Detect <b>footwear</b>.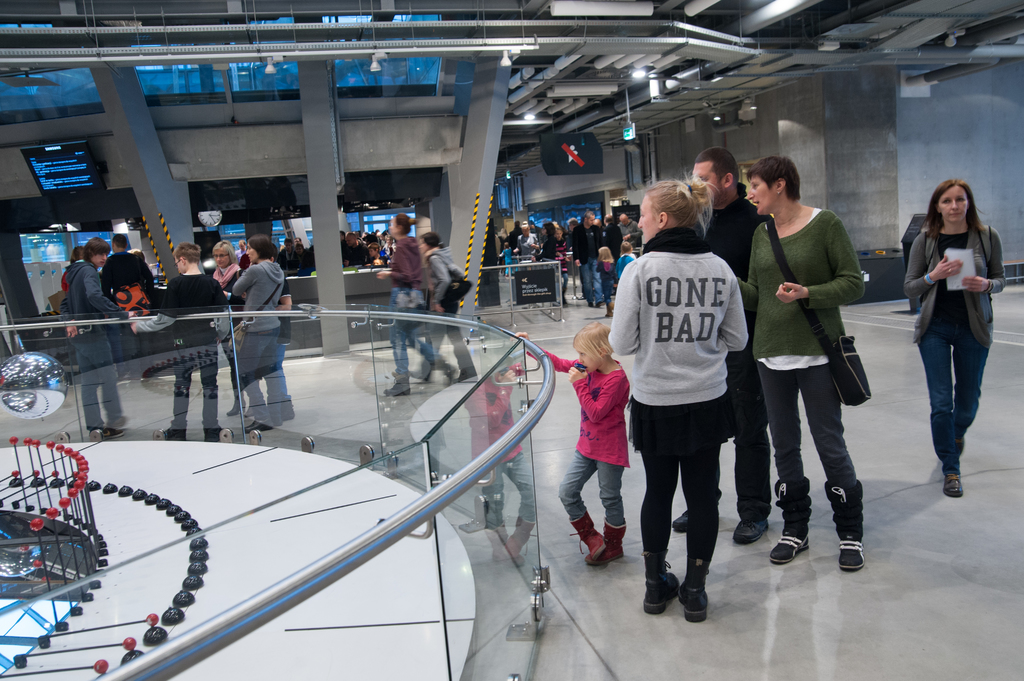
Detected at x1=641, y1=557, x2=684, y2=612.
